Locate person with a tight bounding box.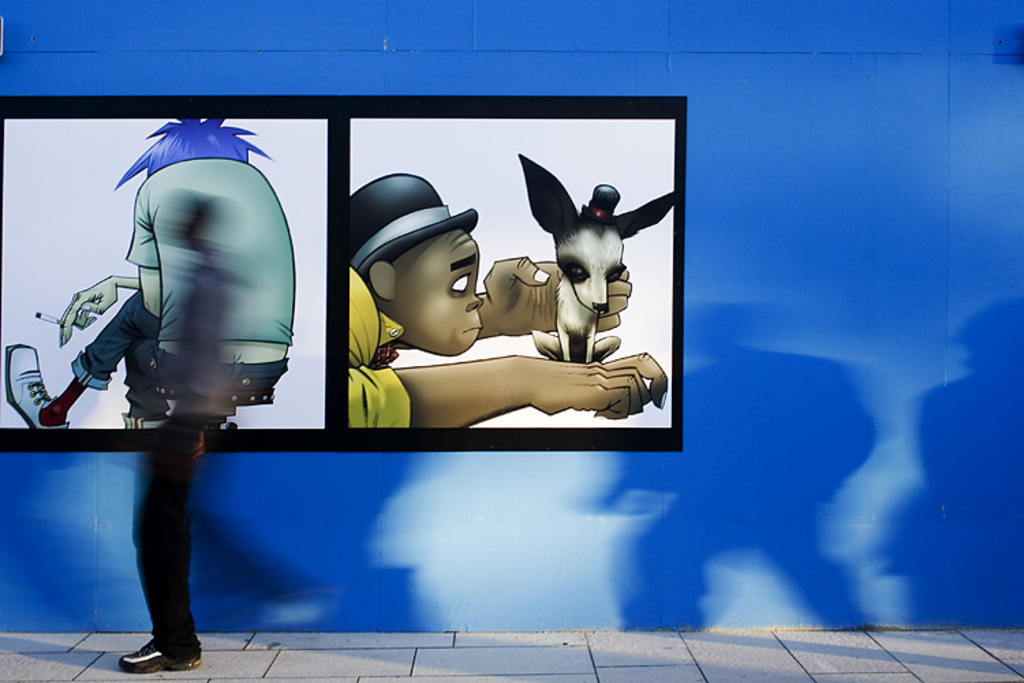
1, 119, 294, 667.
